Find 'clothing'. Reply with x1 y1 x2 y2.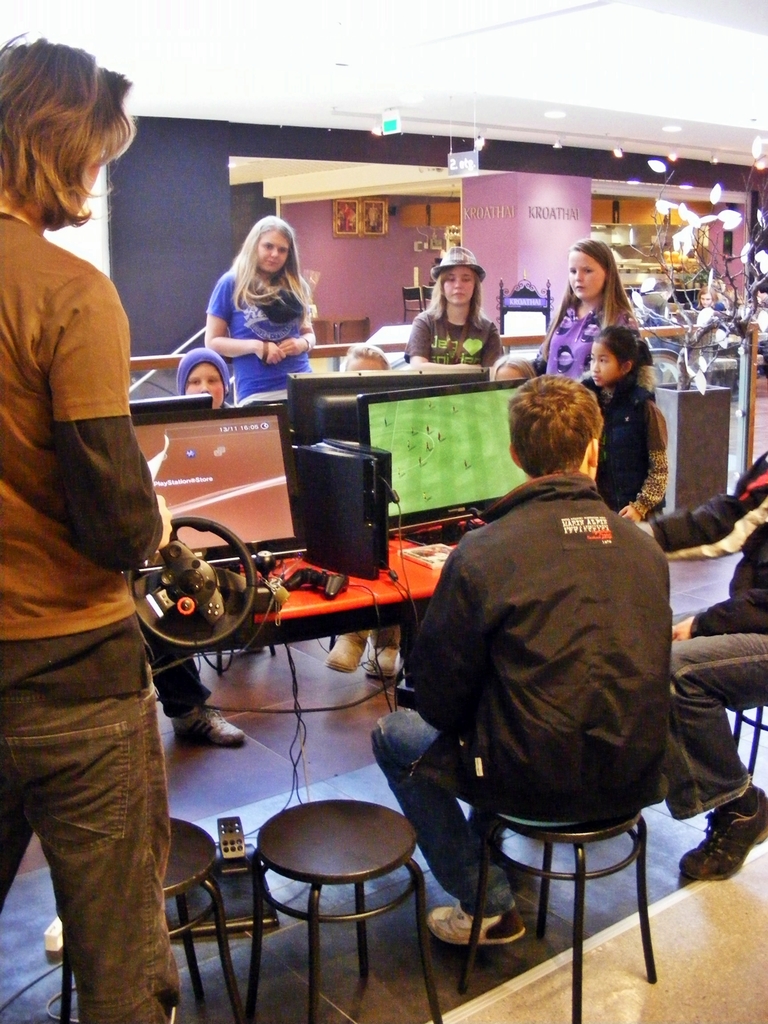
147 643 203 717.
